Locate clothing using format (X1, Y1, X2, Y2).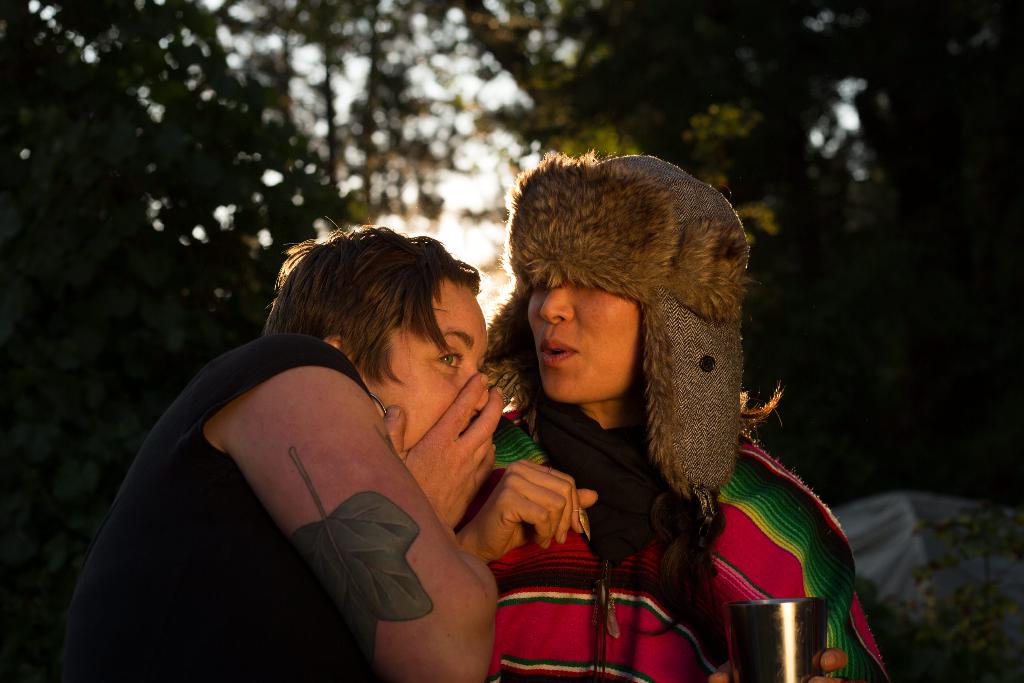
(0, 256, 472, 682).
